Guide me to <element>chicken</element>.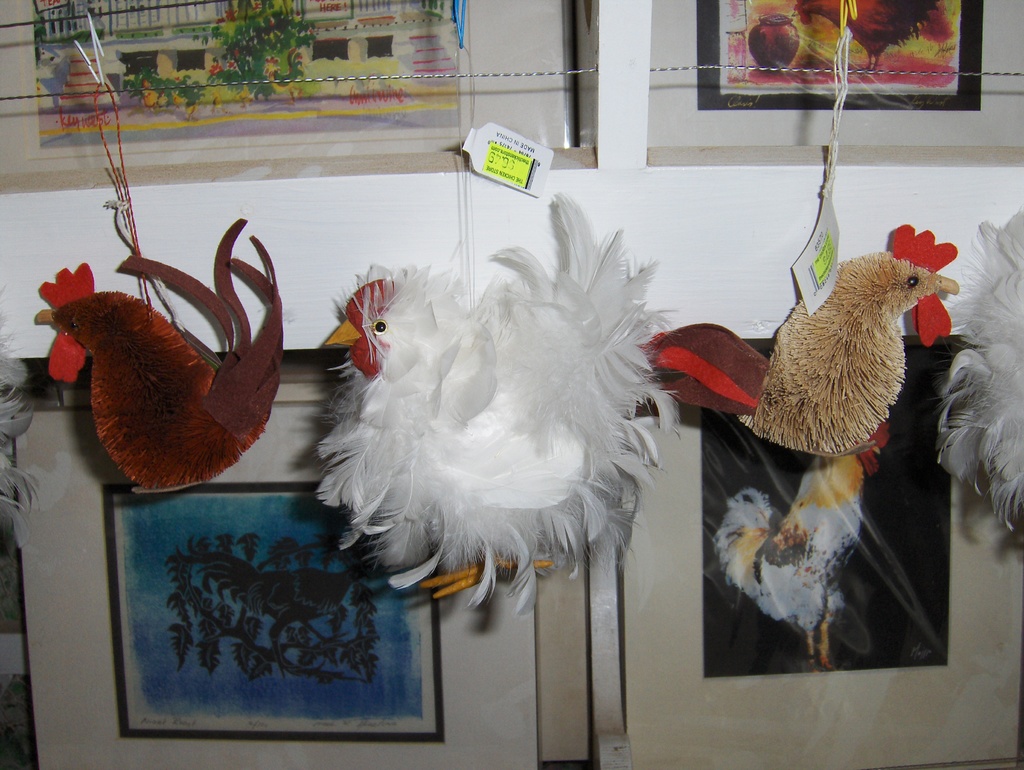
Guidance: x1=304 y1=219 x2=678 y2=613.
